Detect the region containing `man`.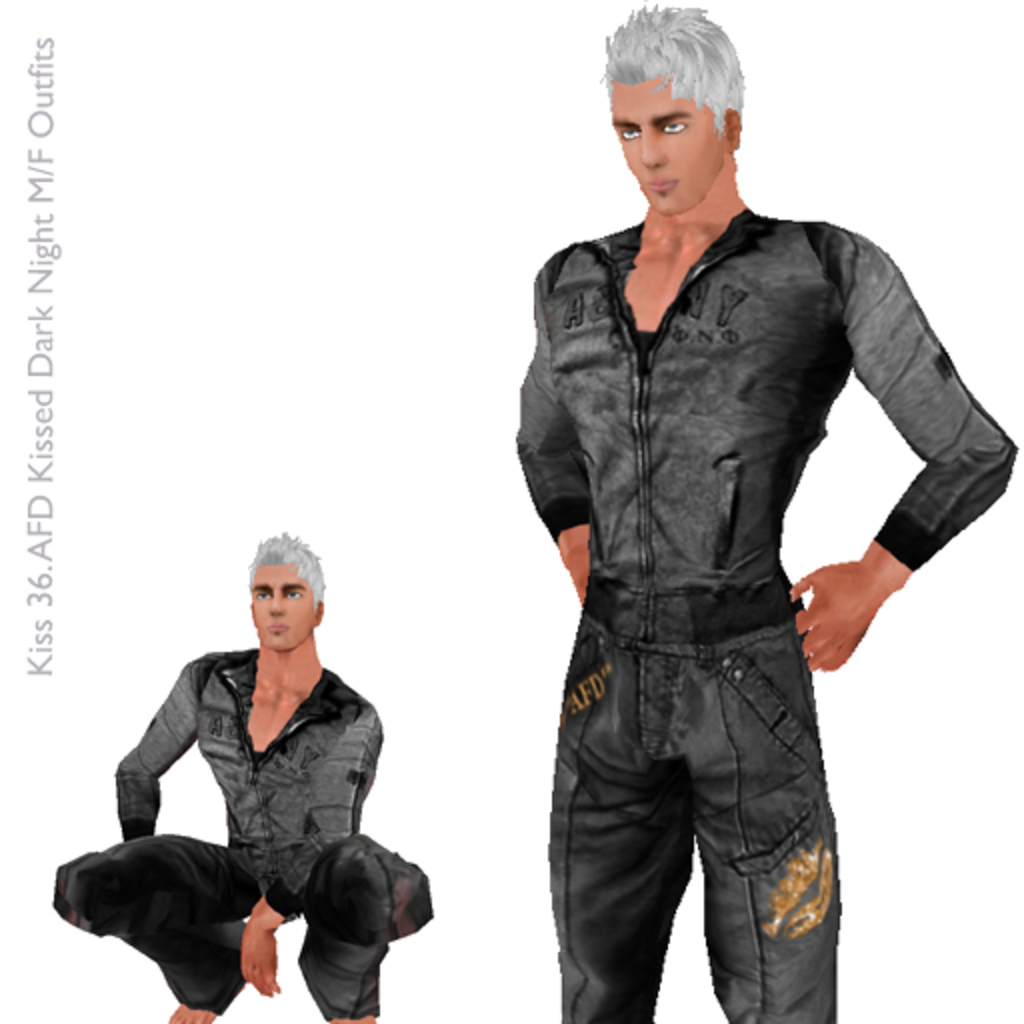
(50,534,428,1022).
